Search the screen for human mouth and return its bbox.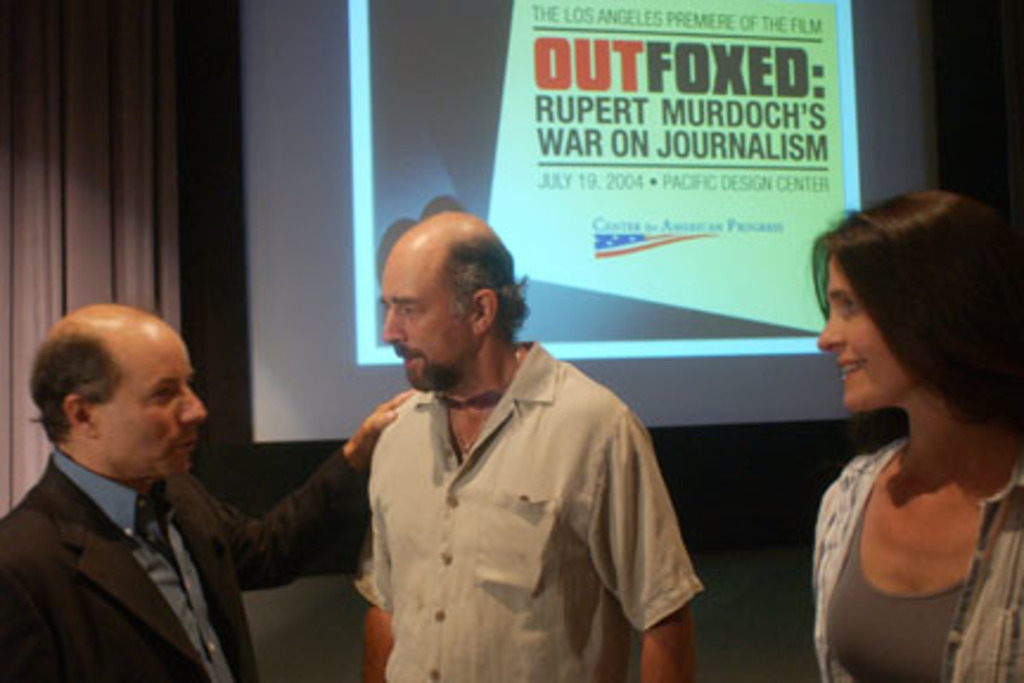
Found: 166,429,204,455.
